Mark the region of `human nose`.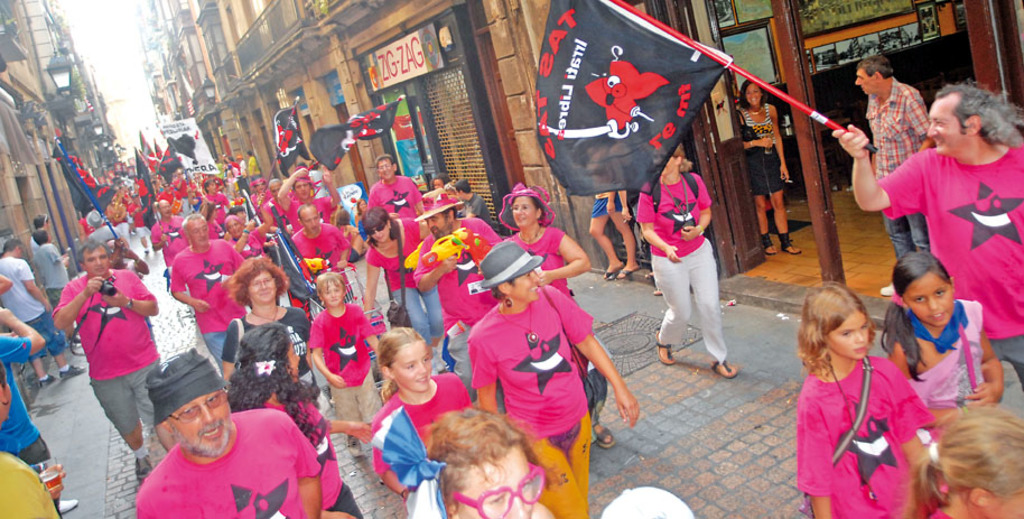
Region: [95,258,102,265].
